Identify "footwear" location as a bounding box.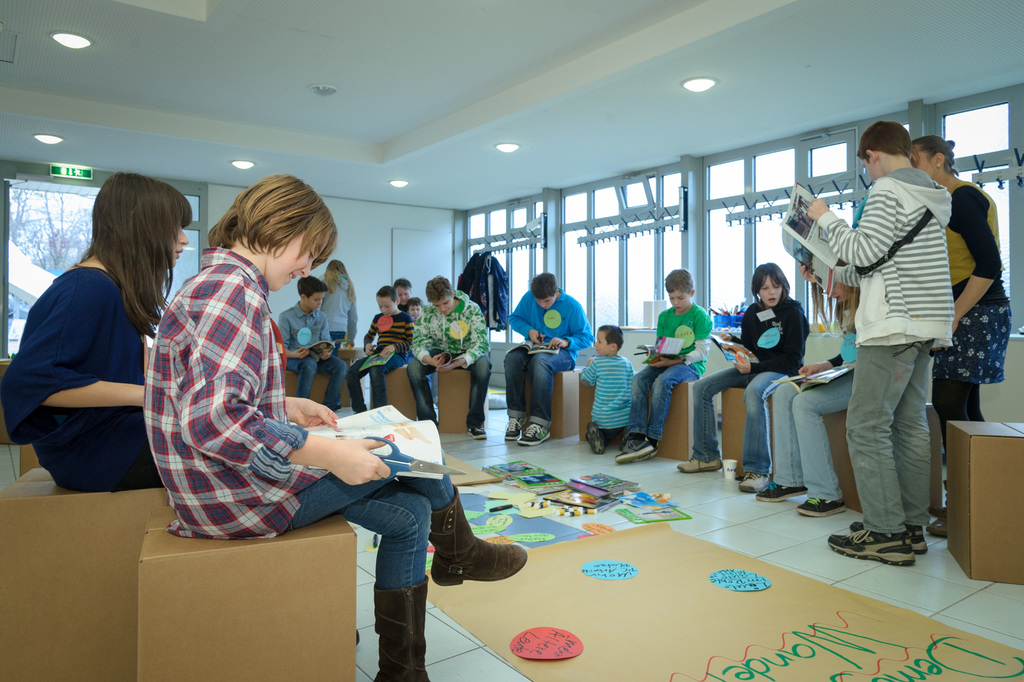
[left=739, top=470, right=774, bottom=494].
